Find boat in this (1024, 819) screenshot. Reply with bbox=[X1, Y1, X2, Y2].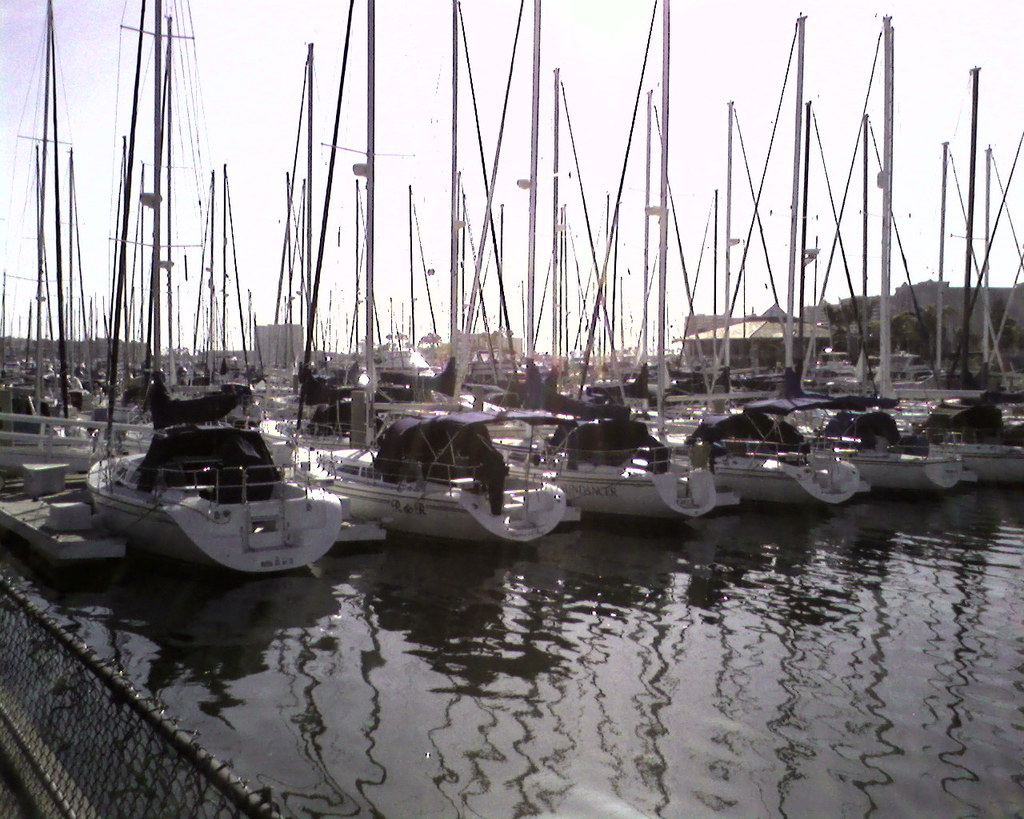
bbox=[155, 171, 214, 388].
